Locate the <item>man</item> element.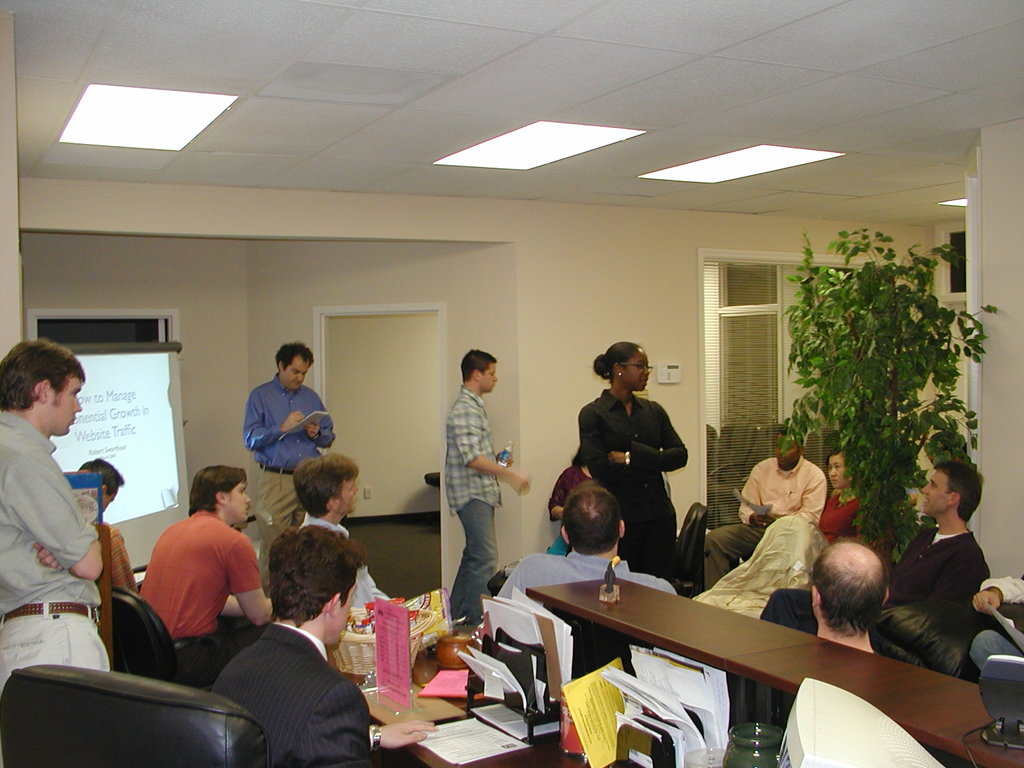
Element bbox: pyautogui.locateOnScreen(298, 448, 358, 540).
